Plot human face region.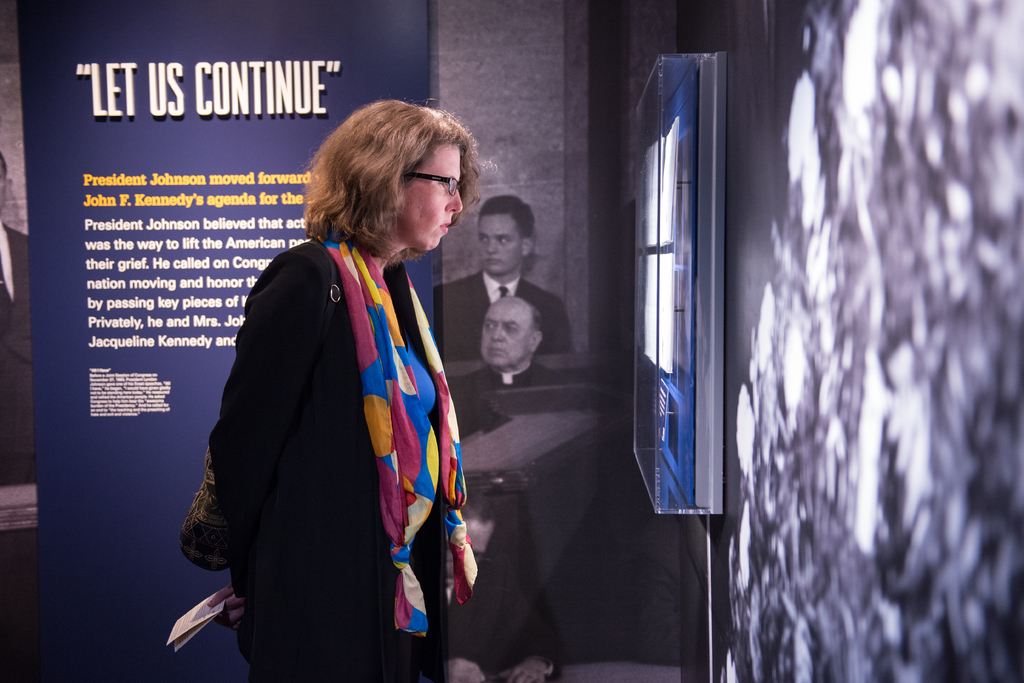
Plotted at (480,213,526,270).
